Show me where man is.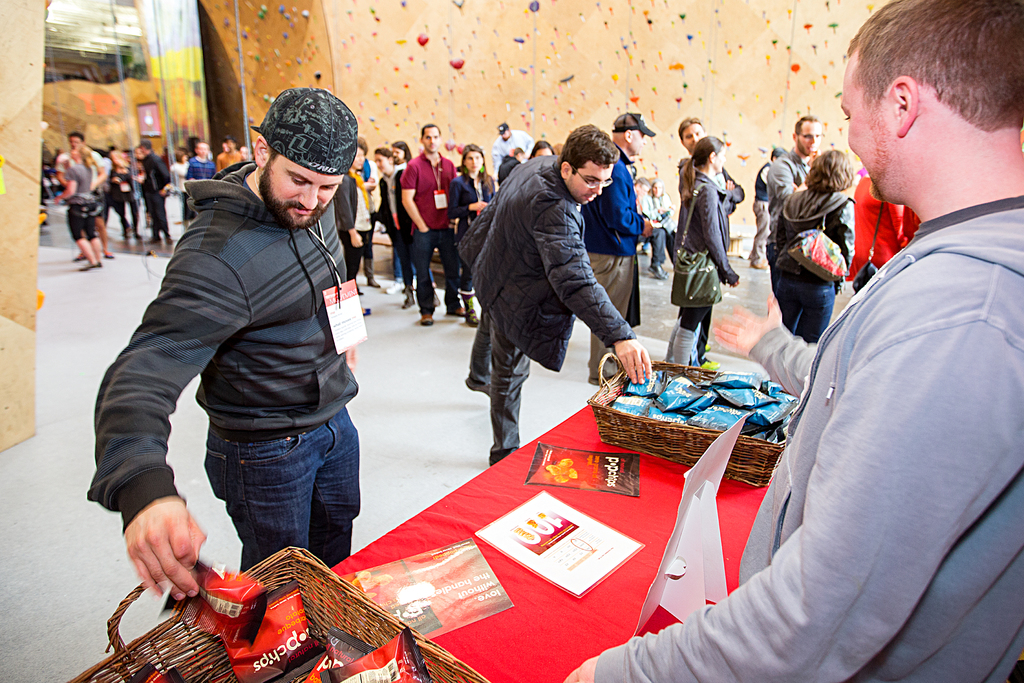
man is at crop(679, 121, 746, 245).
